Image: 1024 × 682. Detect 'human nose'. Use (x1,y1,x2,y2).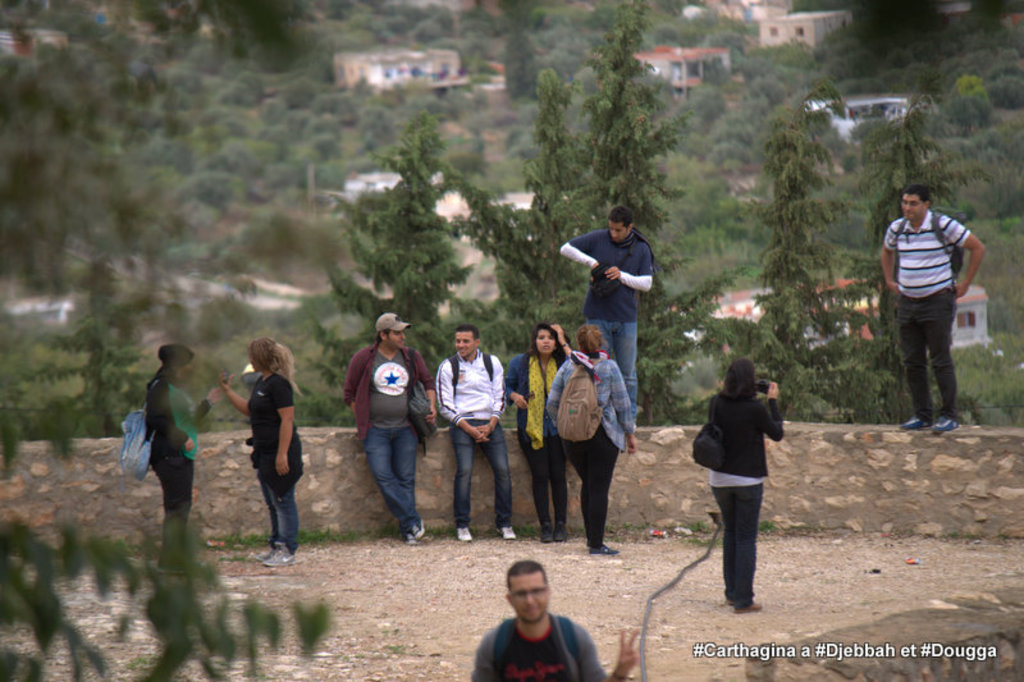
(398,333,407,340).
